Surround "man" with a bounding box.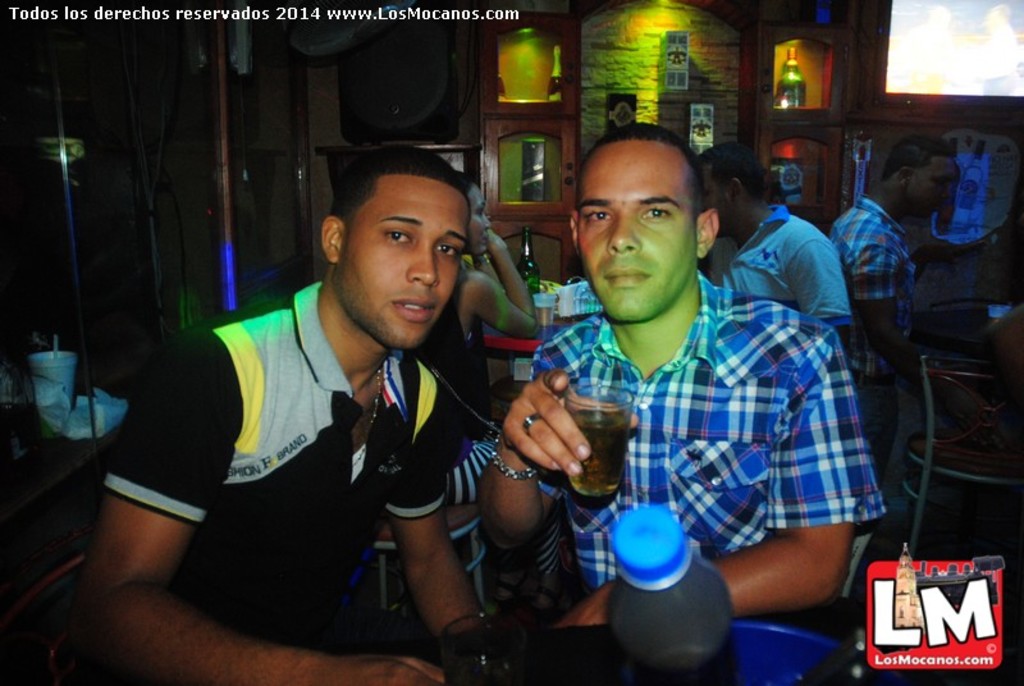
detection(823, 133, 961, 466).
